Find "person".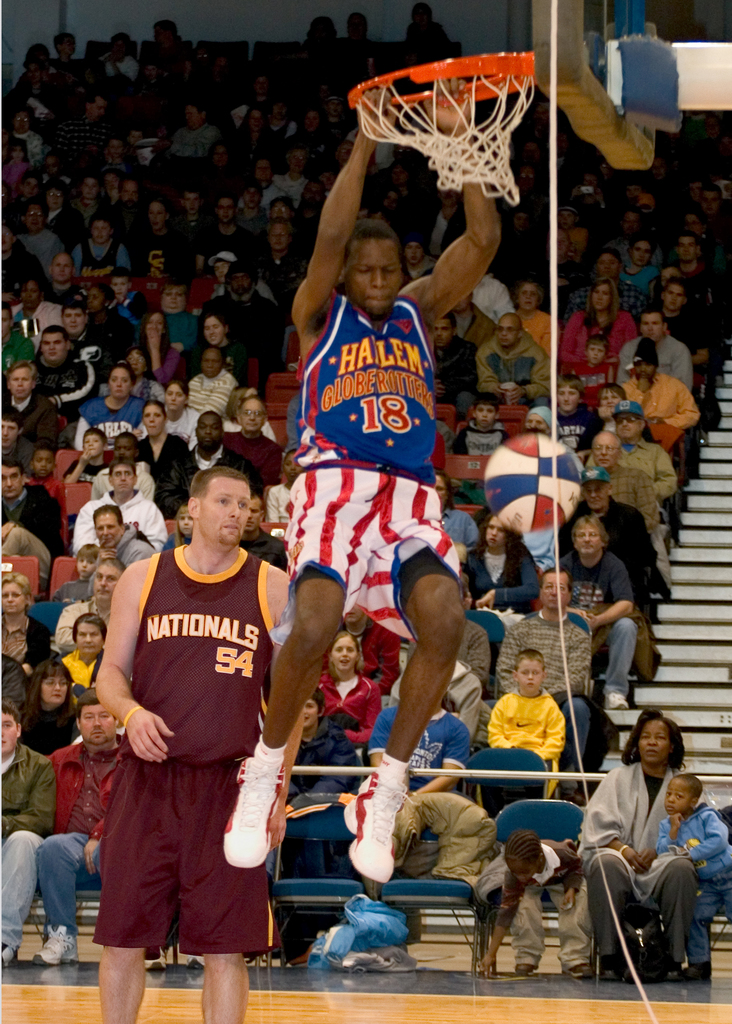
detection(4, 97, 40, 167).
